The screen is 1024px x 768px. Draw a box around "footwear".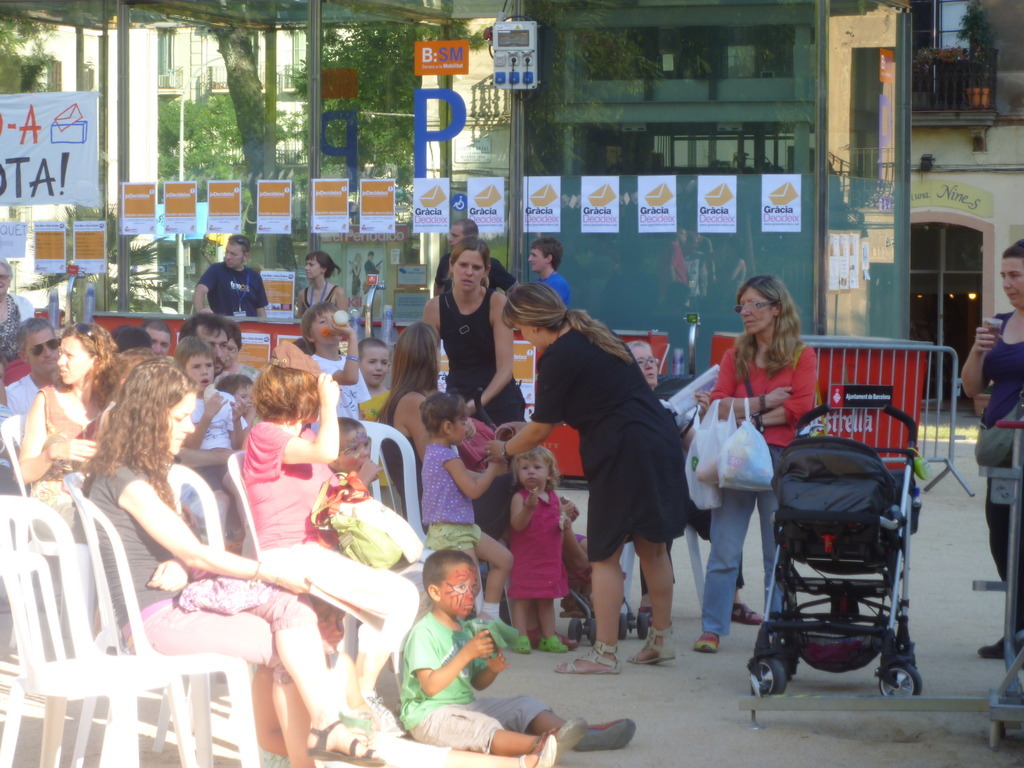
l=694, t=633, r=721, b=653.
